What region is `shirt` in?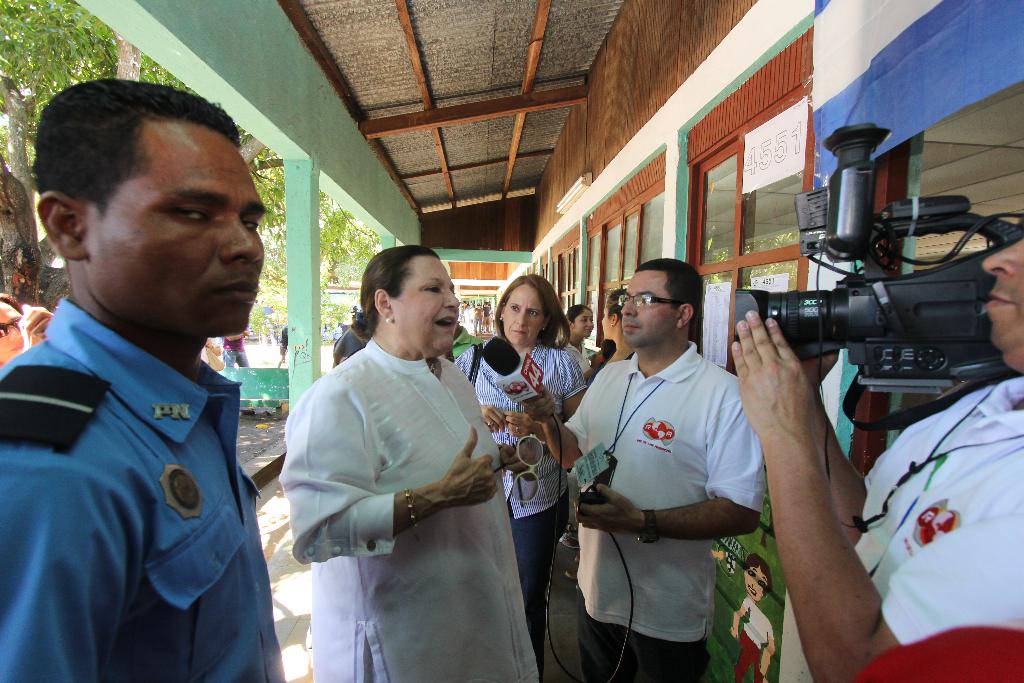
box=[1, 294, 286, 682].
